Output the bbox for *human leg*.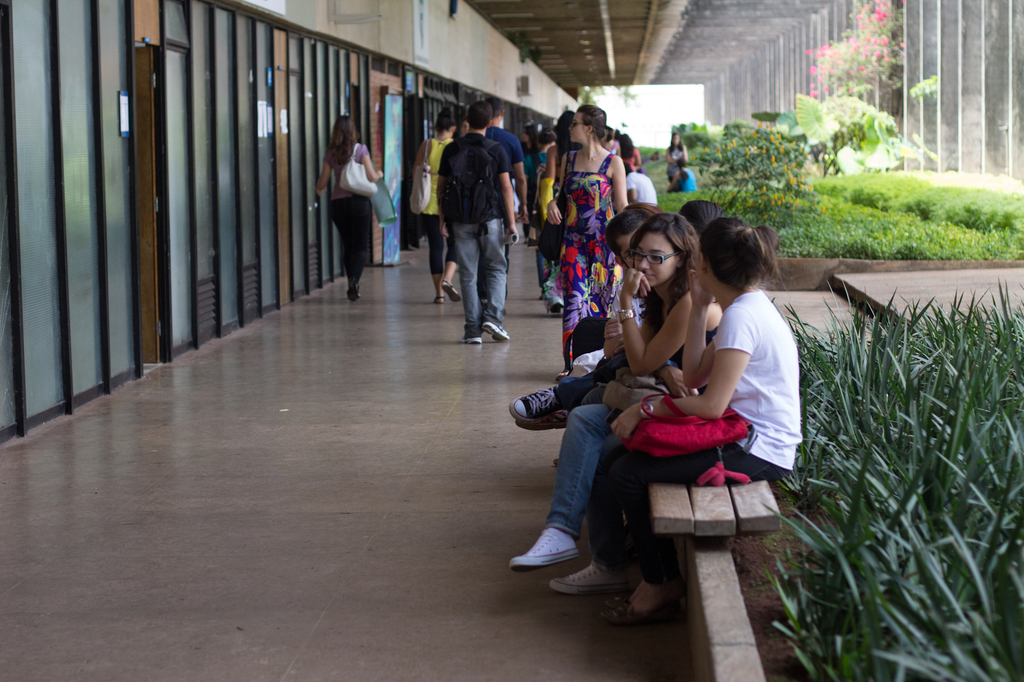
{"x1": 514, "y1": 409, "x2": 612, "y2": 571}.
